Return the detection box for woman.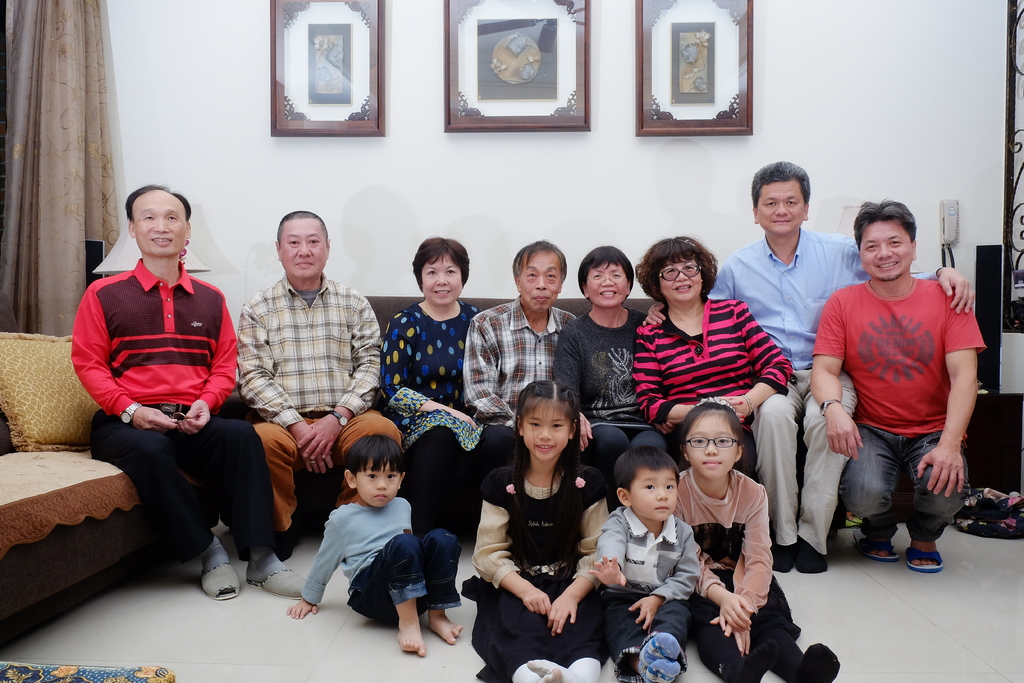
left=548, top=247, right=664, bottom=495.
